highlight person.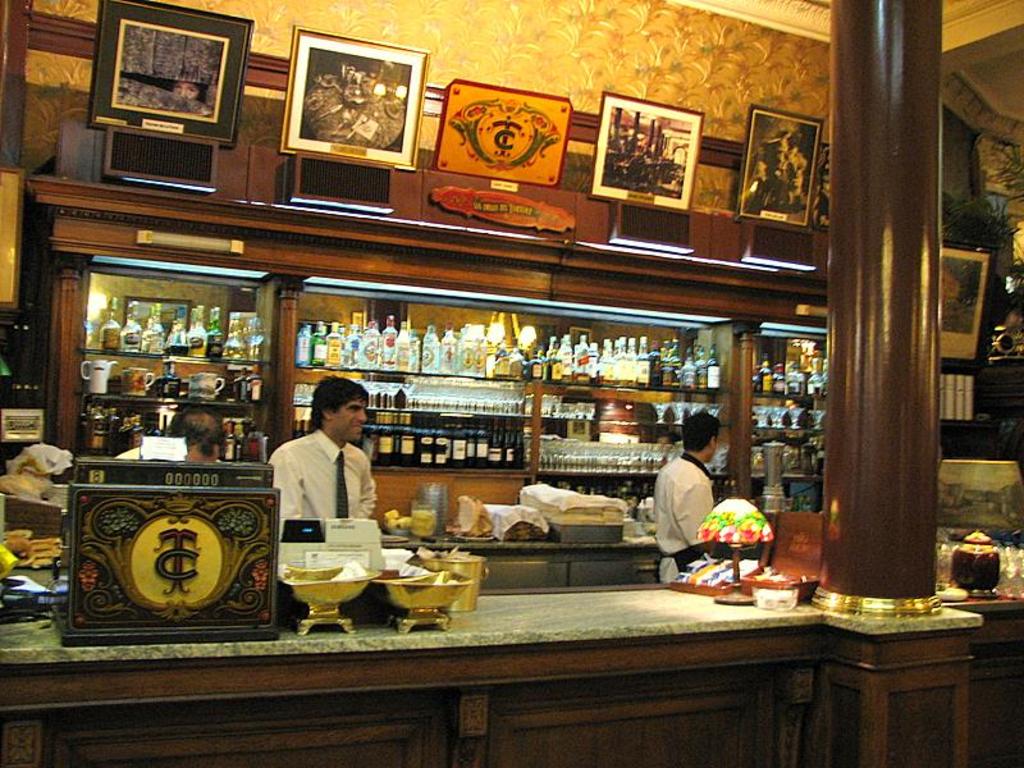
Highlighted region: (259,376,381,531).
